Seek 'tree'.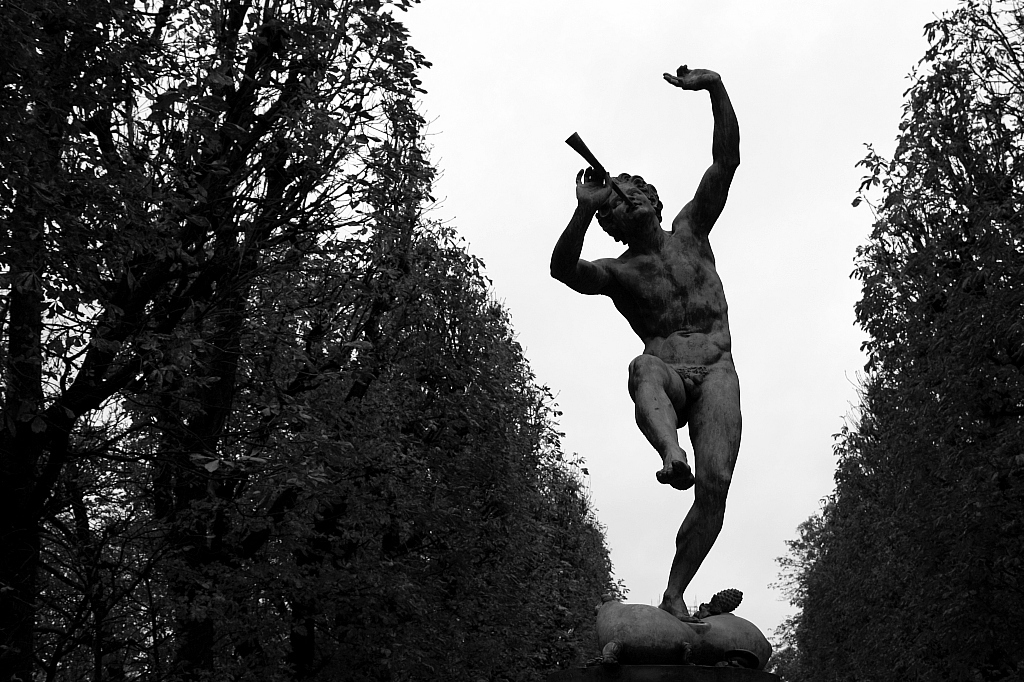
(32,0,595,681).
